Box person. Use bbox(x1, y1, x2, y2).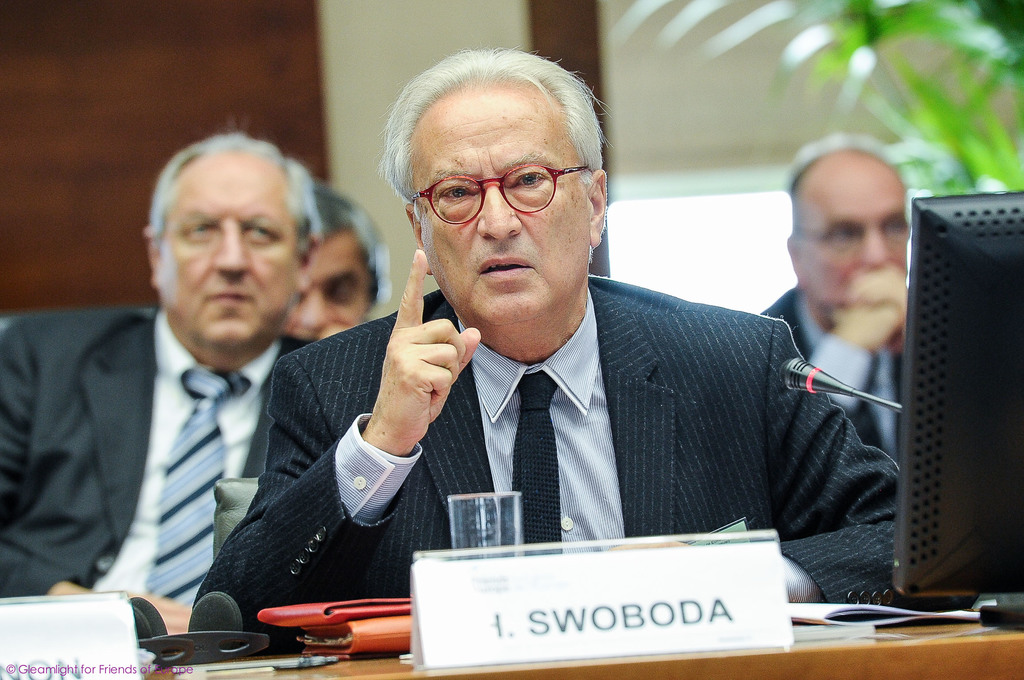
bbox(0, 122, 338, 638).
